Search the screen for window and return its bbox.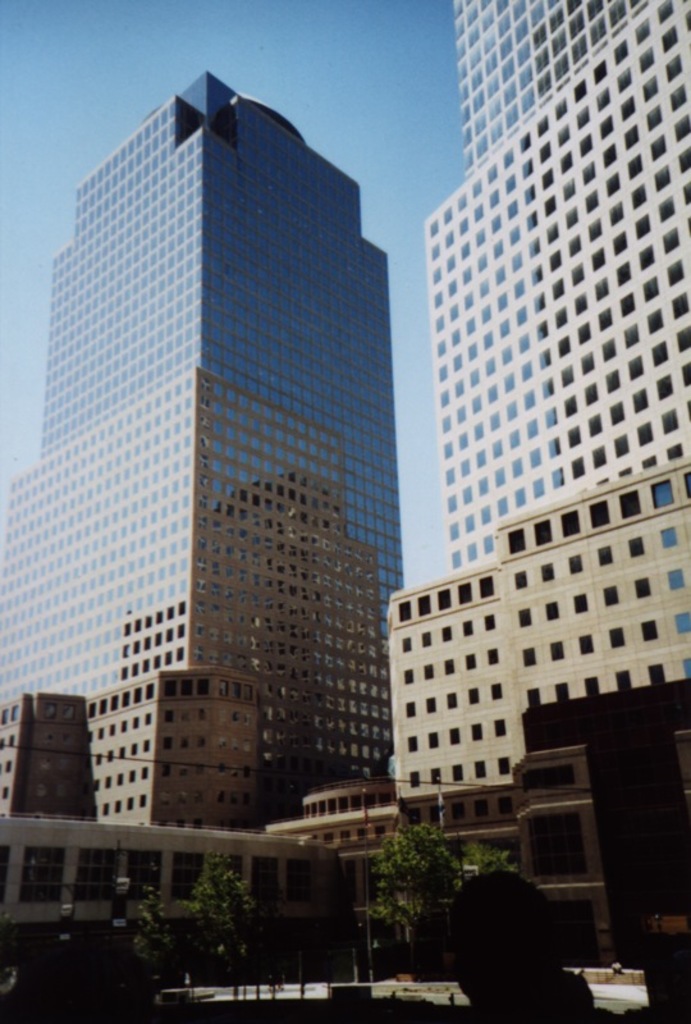
Found: <region>123, 847, 159, 906</region>.
